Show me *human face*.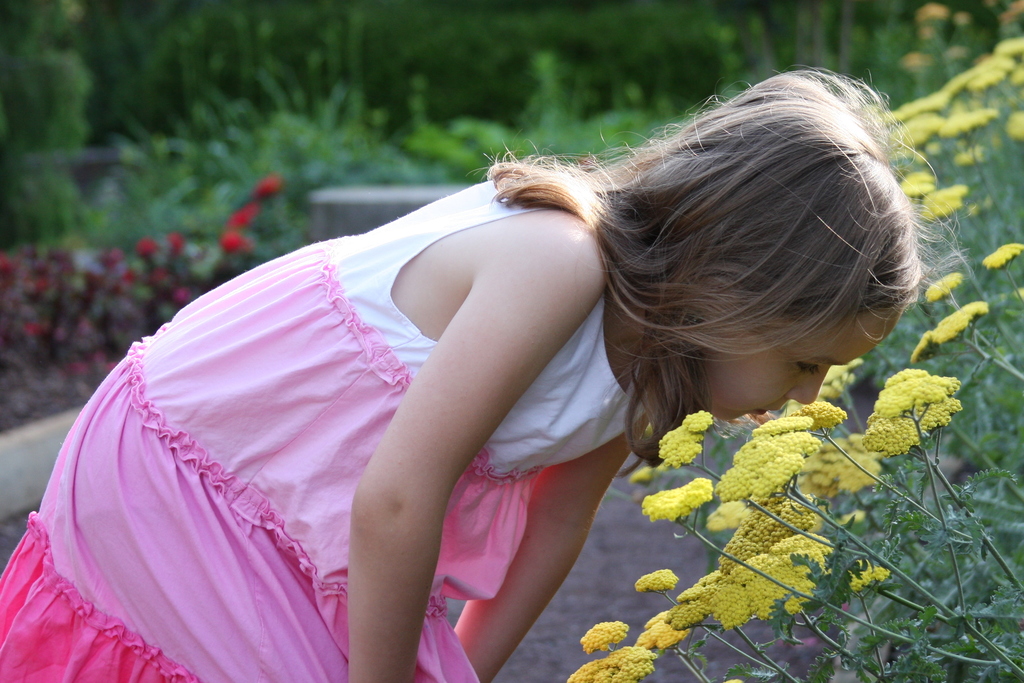
*human face* is here: 697, 303, 906, 423.
